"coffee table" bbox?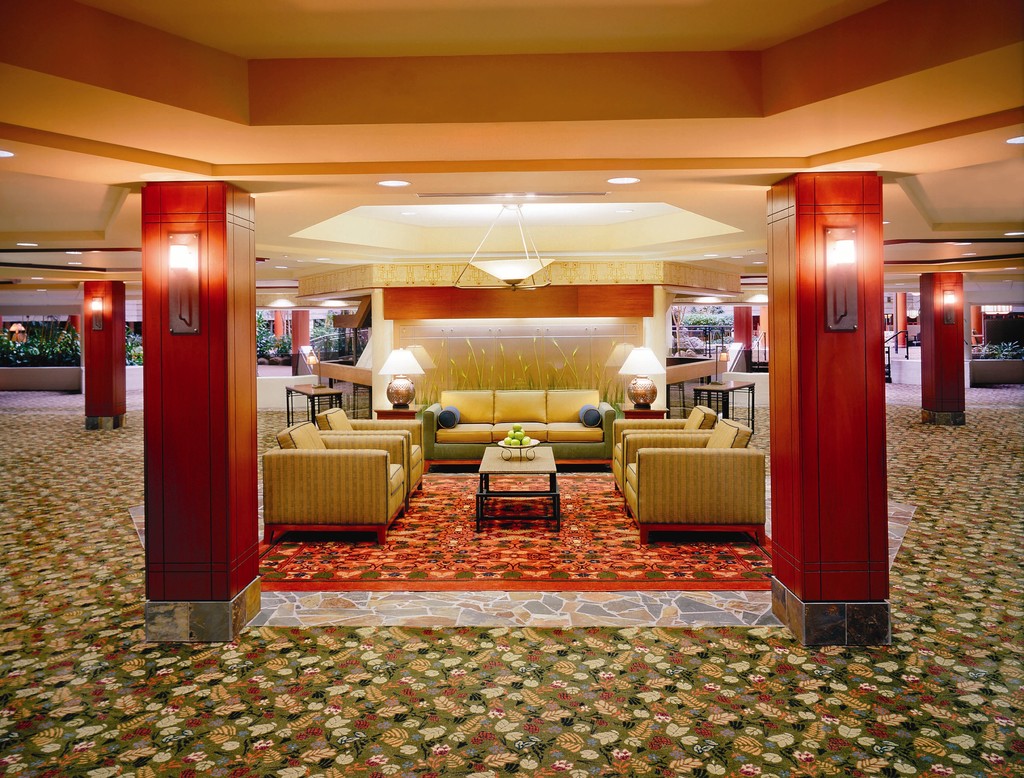
<box>479,449,556,529</box>
